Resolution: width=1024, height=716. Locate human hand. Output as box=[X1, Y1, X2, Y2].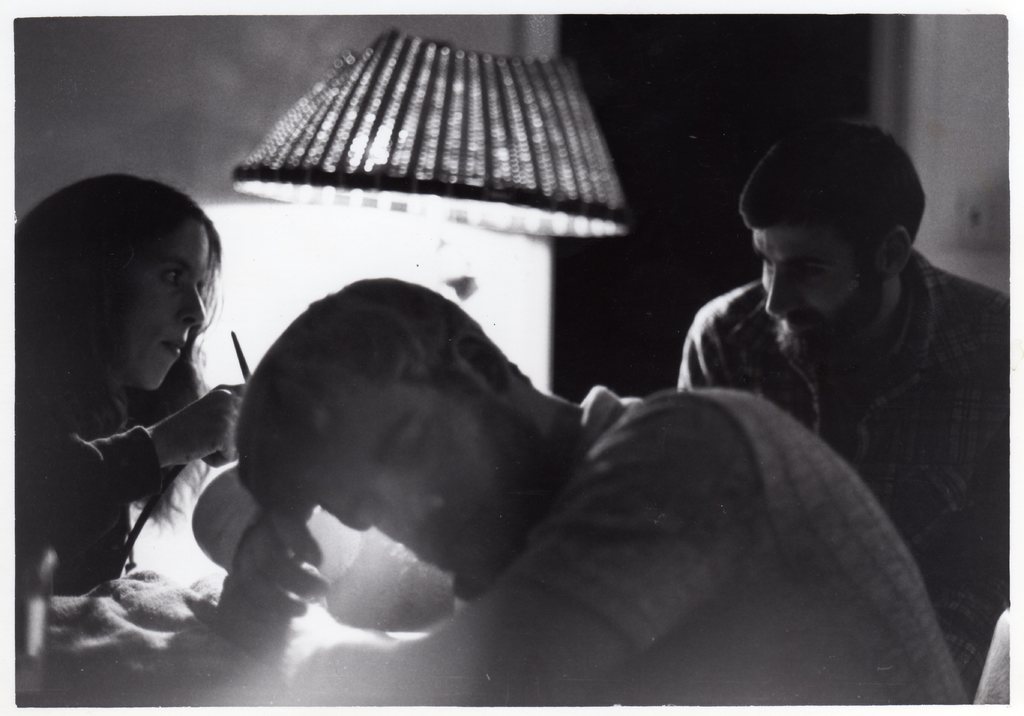
box=[208, 556, 333, 653].
